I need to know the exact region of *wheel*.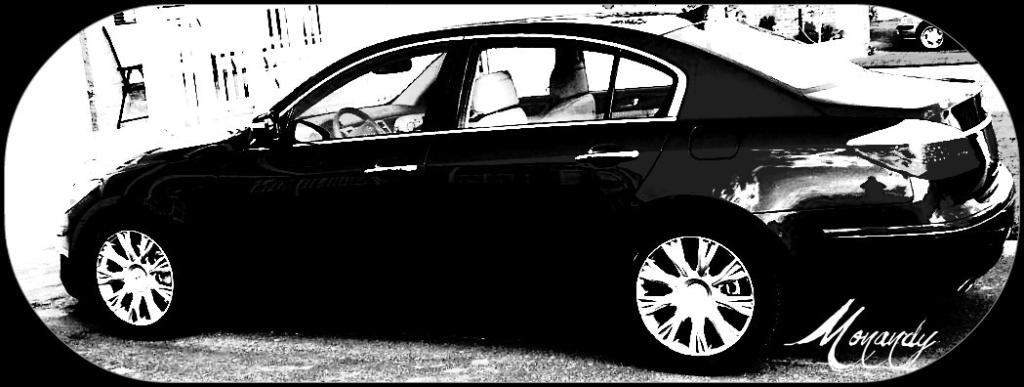
Region: rect(921, 22, 946, 49).
